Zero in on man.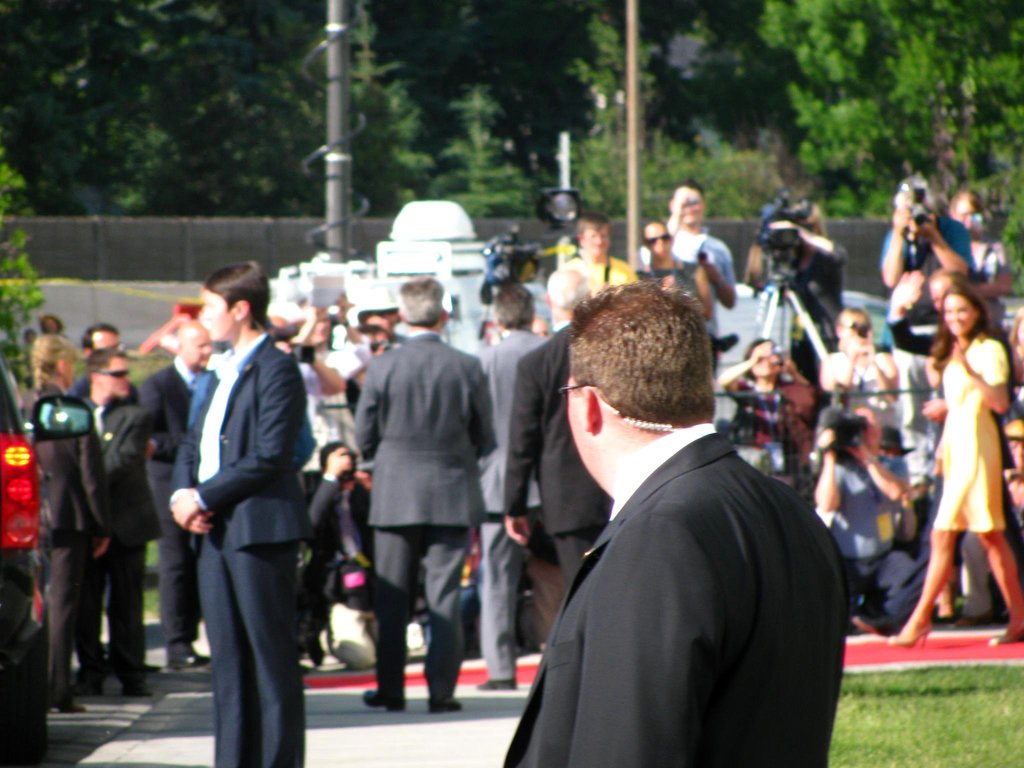
Zeroed in: l=880, t=173, r=975, b=321.
